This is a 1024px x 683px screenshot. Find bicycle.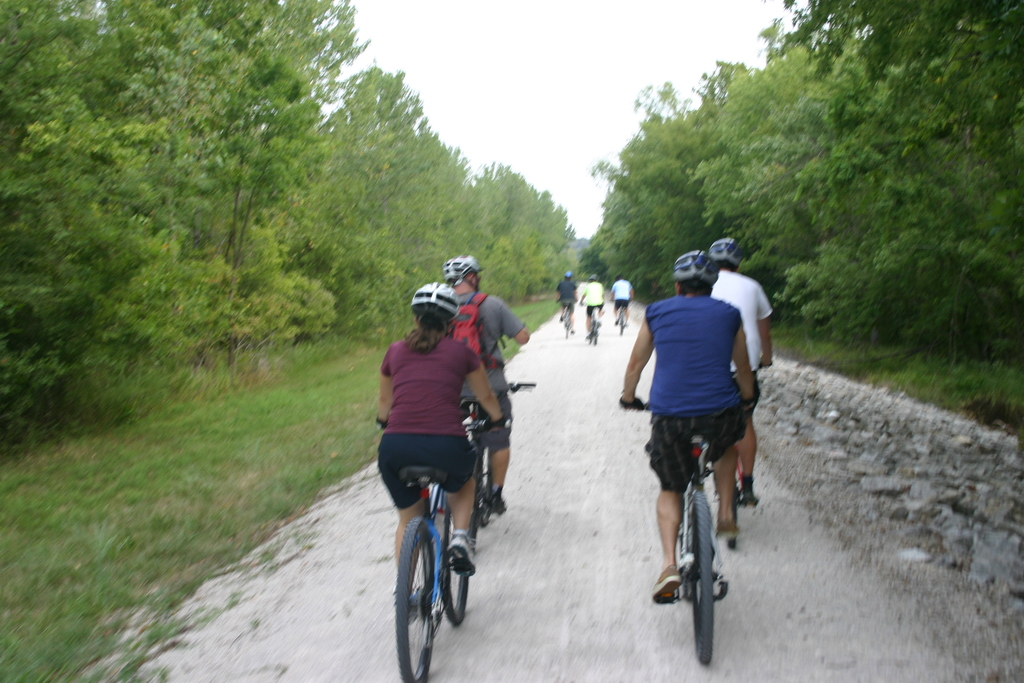
Bounding box: detection(451, 388, 525, 551).
